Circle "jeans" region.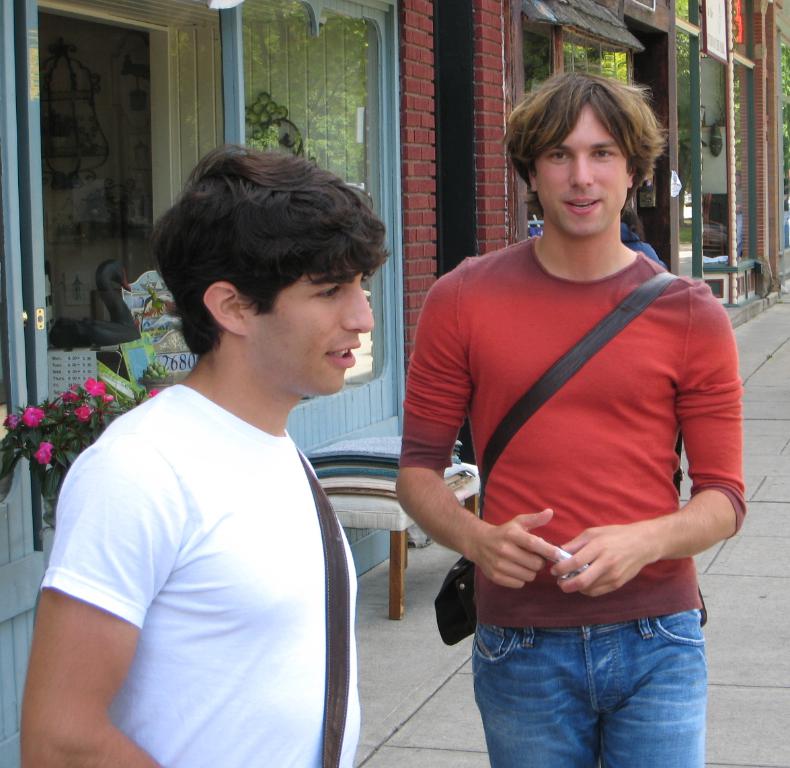
Region: bbox=[477, 603, 711, 767].
